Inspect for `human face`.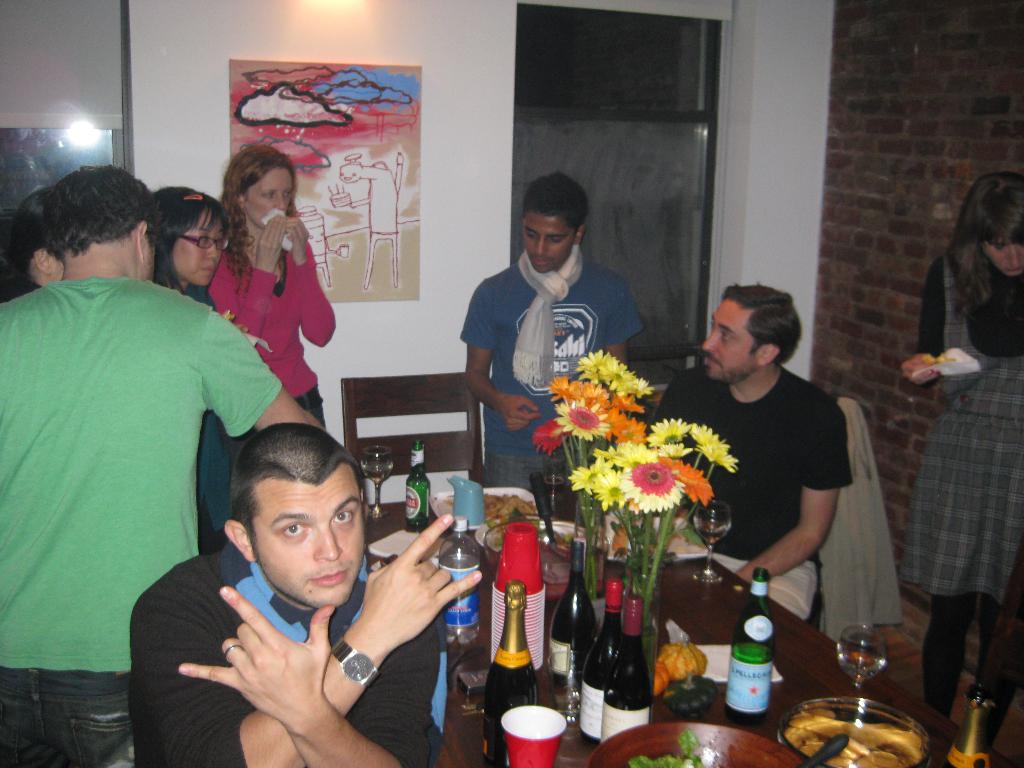
Inspection: Rect(170, 211, 223, 287).
